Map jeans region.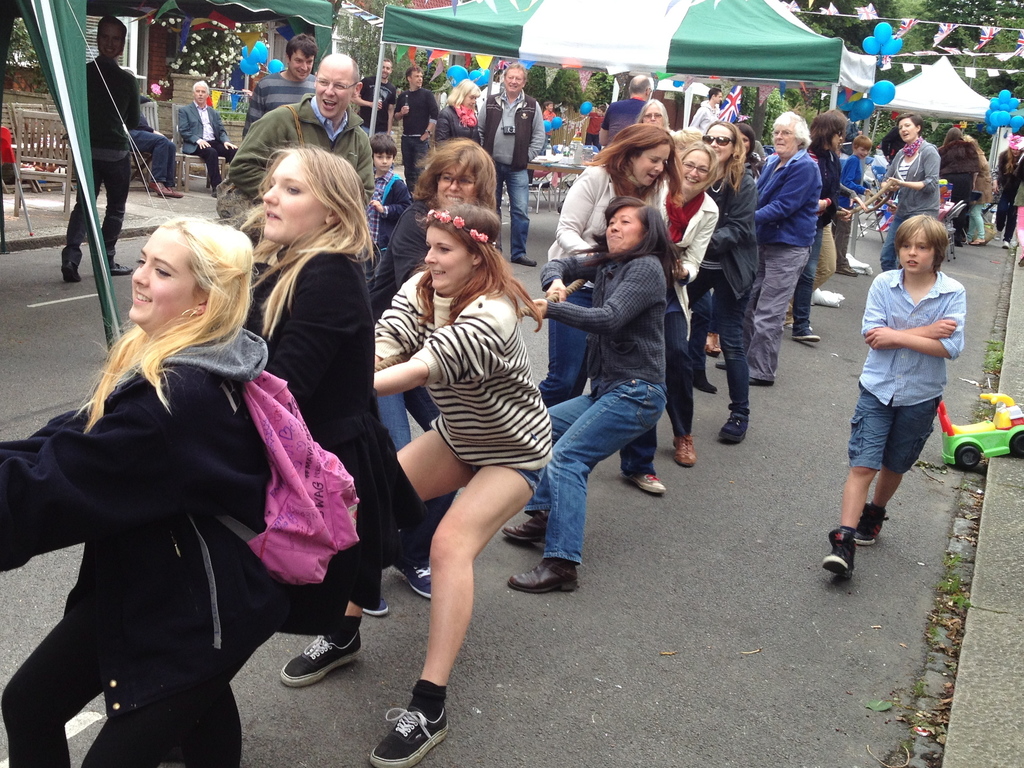
Mapped to BBox(60, 159, 129, 259).
